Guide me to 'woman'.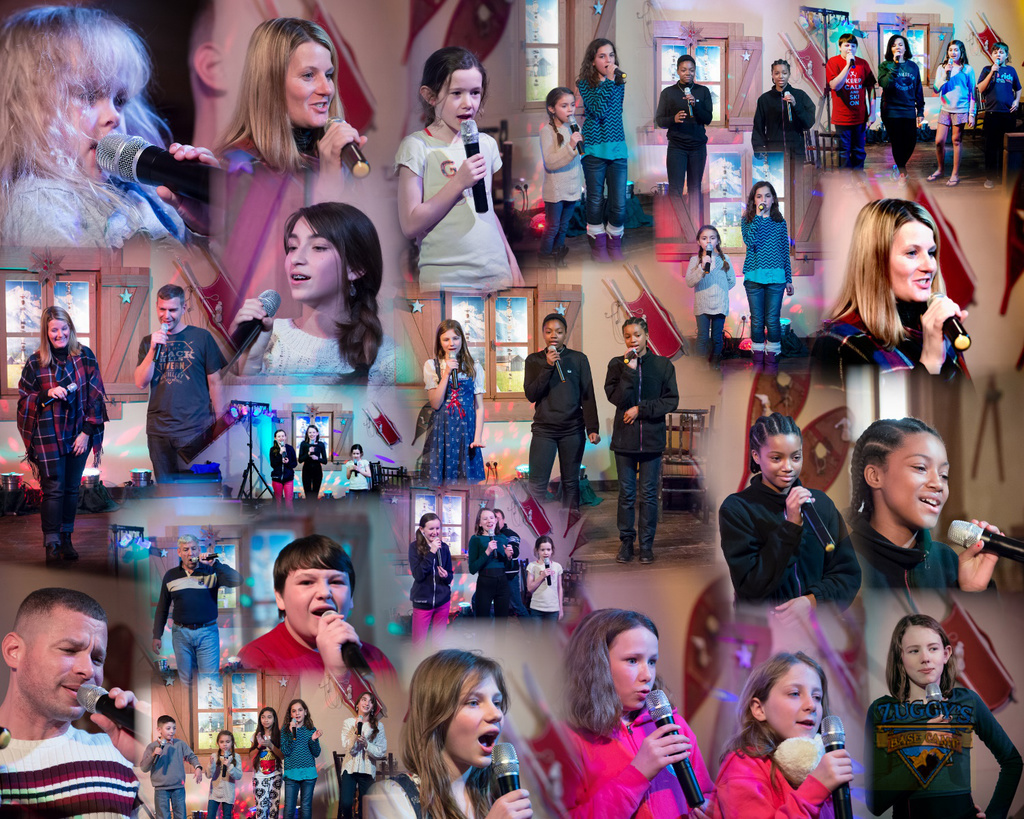
Guidance: box=[12, 303, 106, 567].
